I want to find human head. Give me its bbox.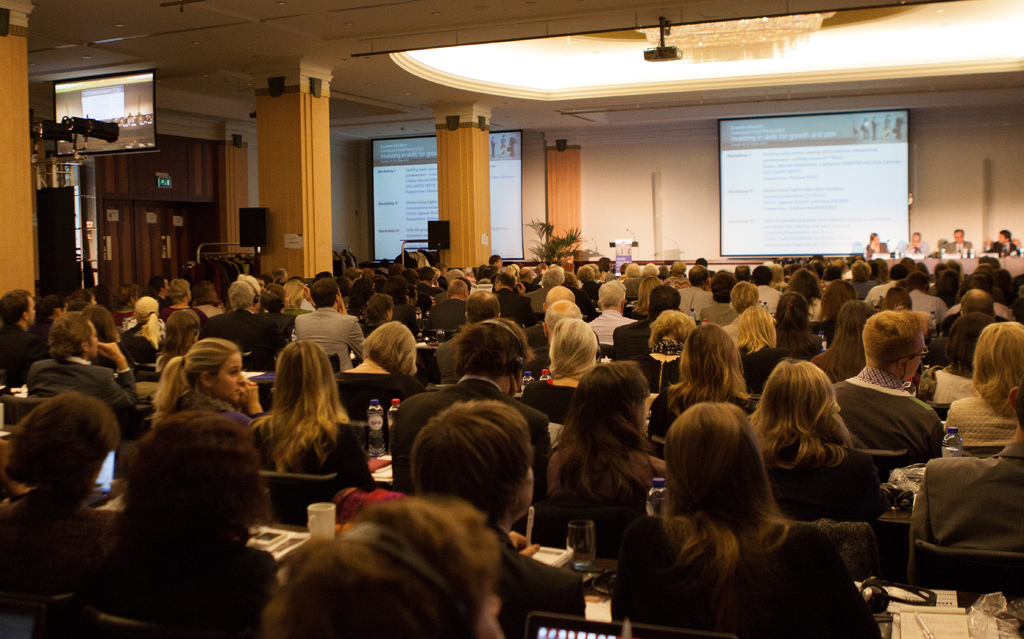
BBox(259, 282, 291, 314).
